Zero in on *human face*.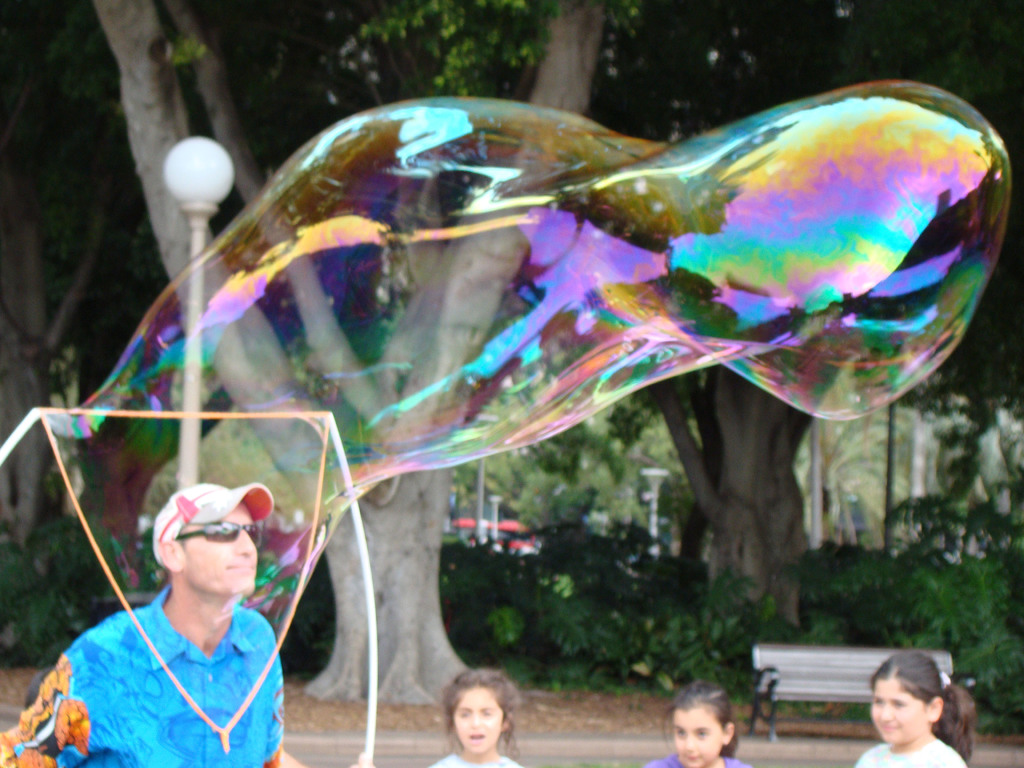
Zeroed in: {"left": 673, "top": 709, "right": 727, "bottom": 765}.
